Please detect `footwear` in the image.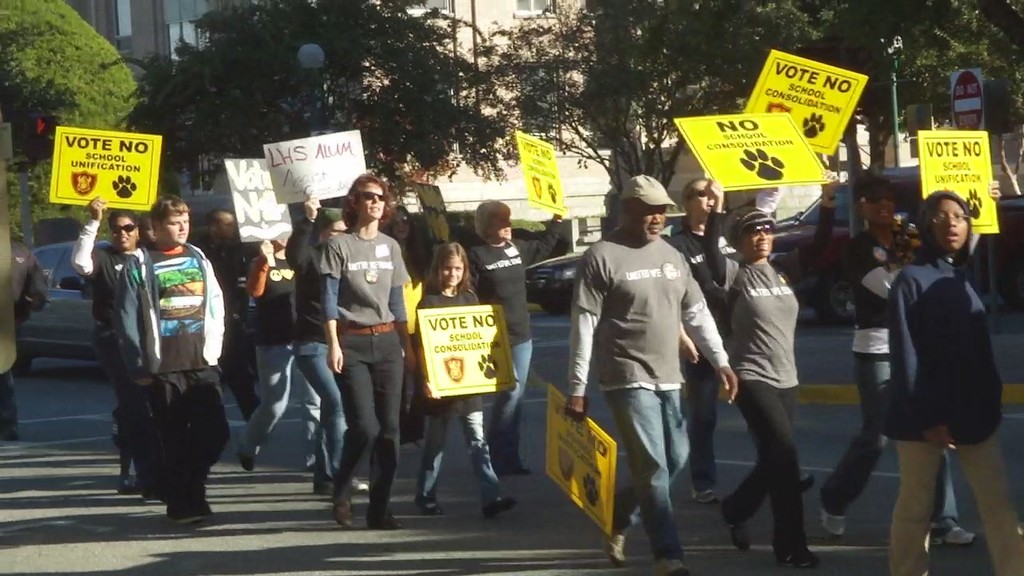
Rect(414, 497, 444, 520).
